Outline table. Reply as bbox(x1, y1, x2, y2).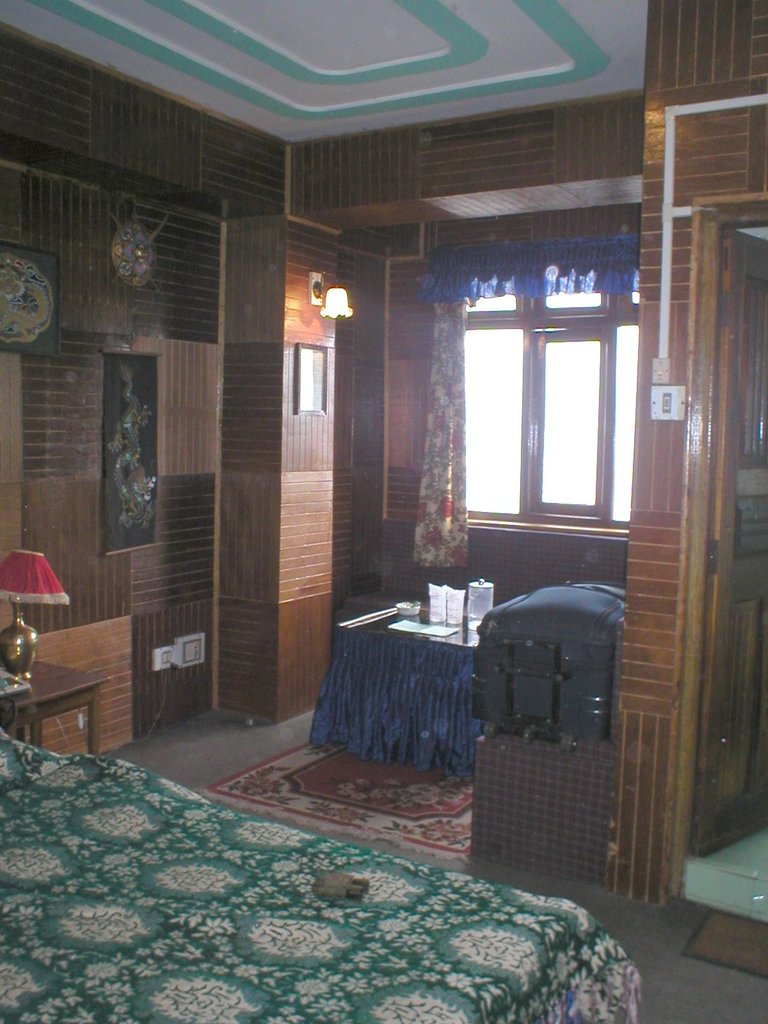
bbox(0, 662, 100, 757).
